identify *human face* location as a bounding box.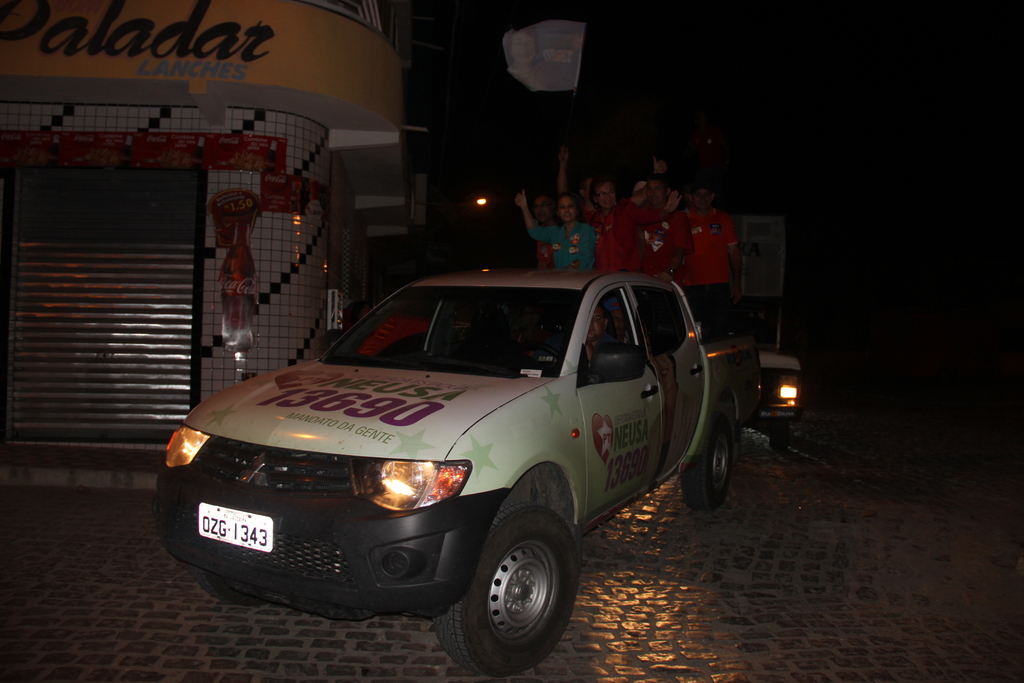
Rect(586, 176, 614, 213).
